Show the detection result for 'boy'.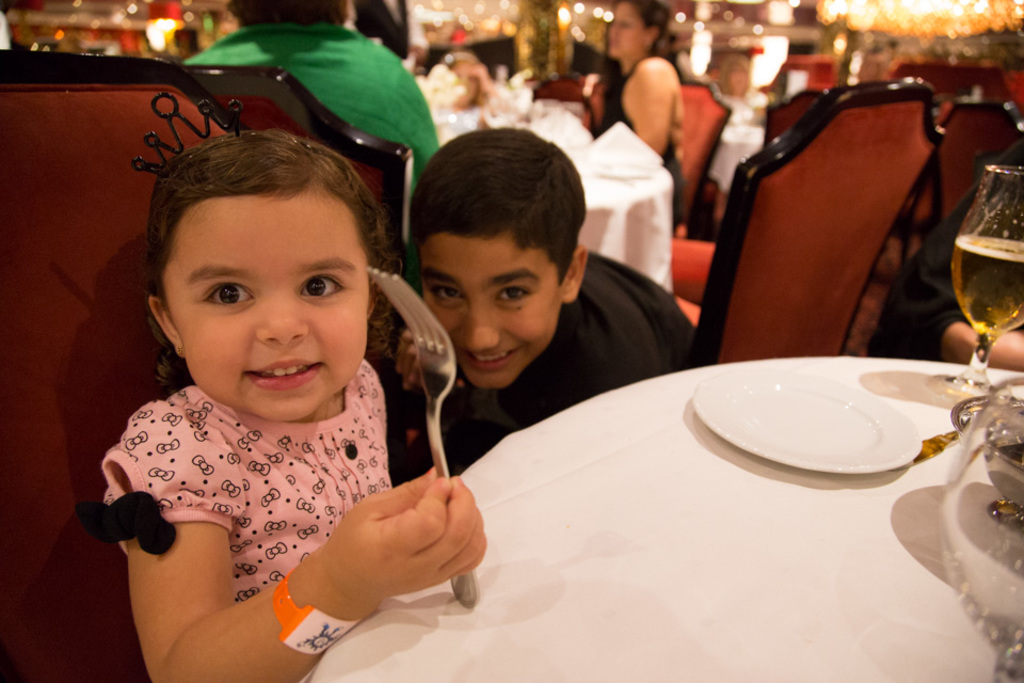
region(394, 127, 714, 488).
